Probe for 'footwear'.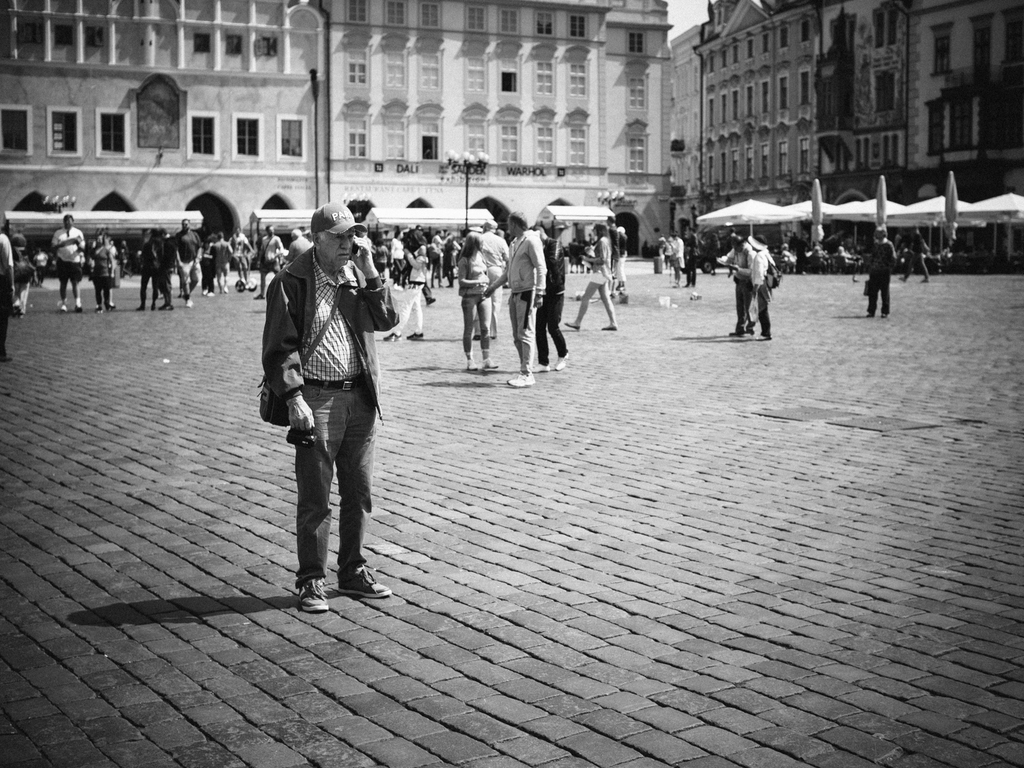
Probe result: (201,289,207,295).
